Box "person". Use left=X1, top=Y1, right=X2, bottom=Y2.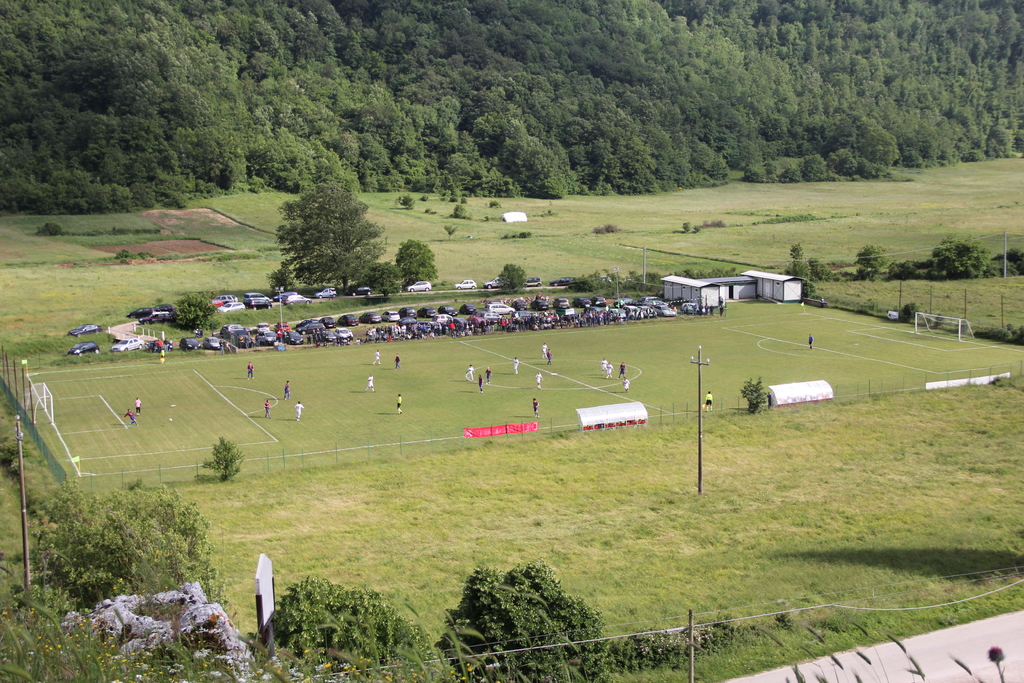
left=248, top=363, right=256, bottom=377.
